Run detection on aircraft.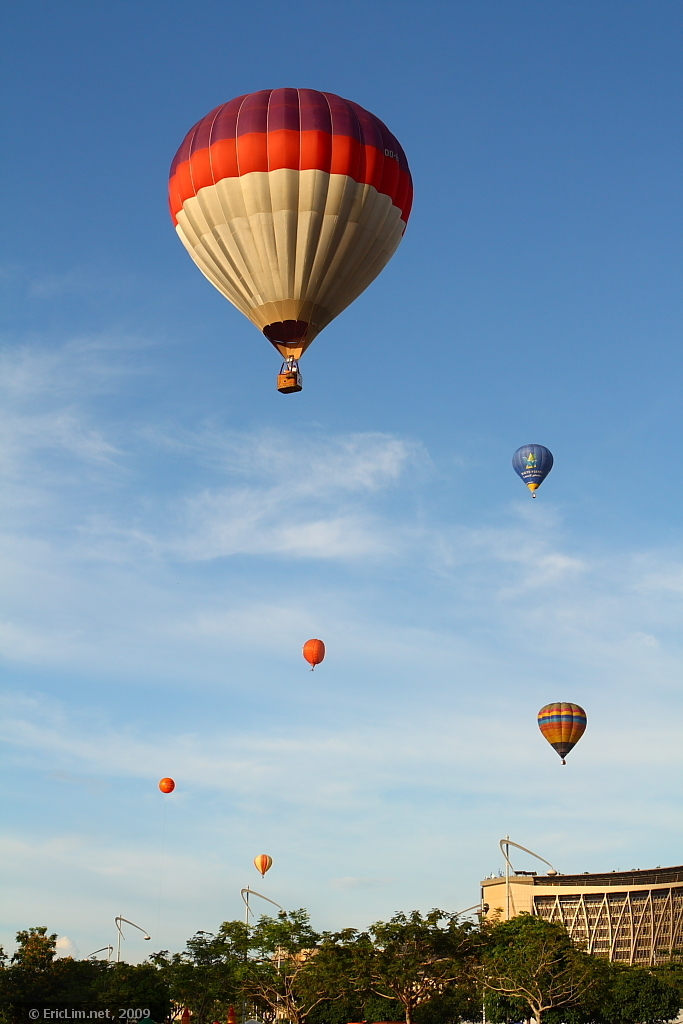
Result: 510 442 556 499.
